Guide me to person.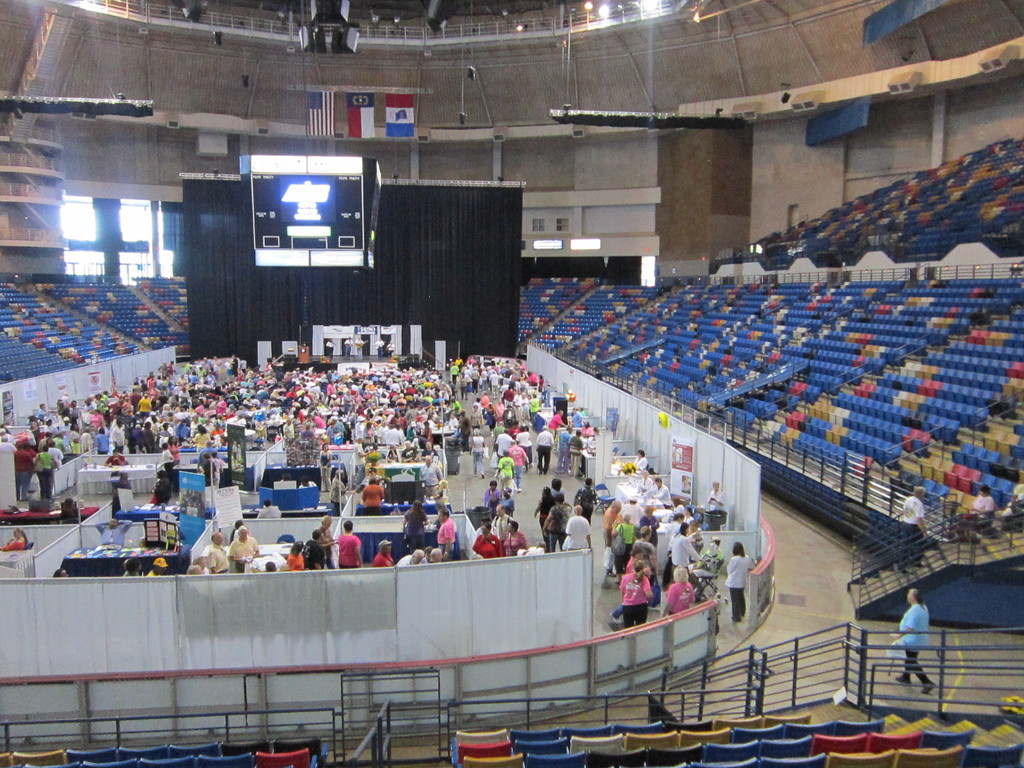
Guidance: Rect(700, 482, 731, 515).
